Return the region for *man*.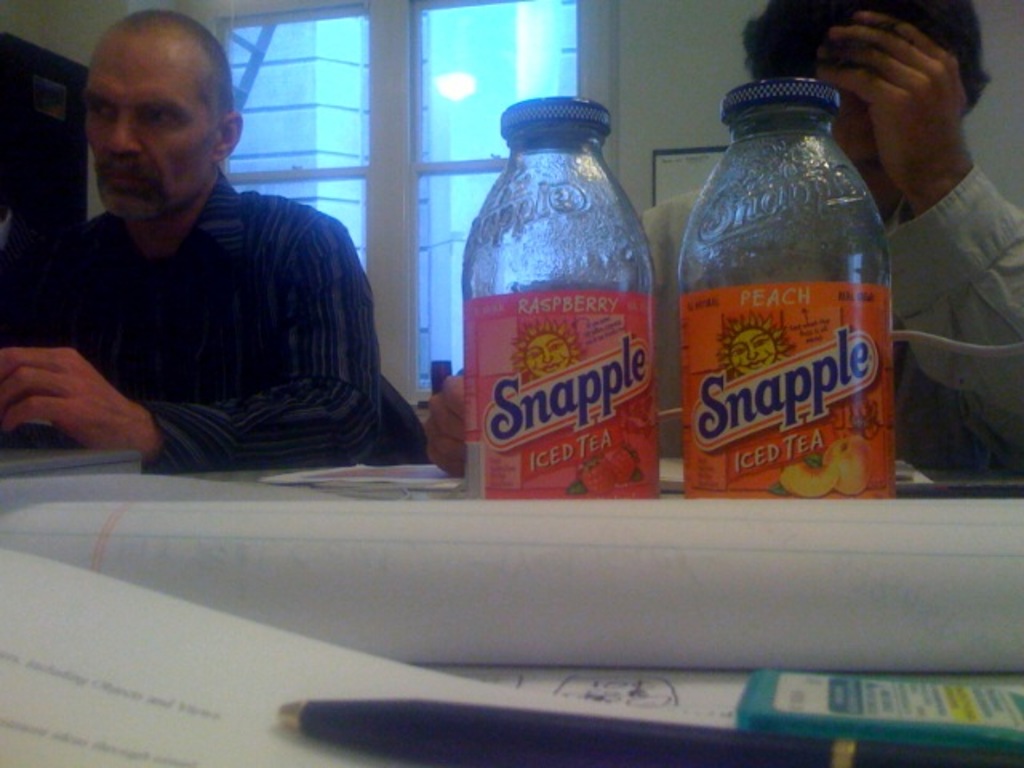
region(424, 2, 1022, 499).
